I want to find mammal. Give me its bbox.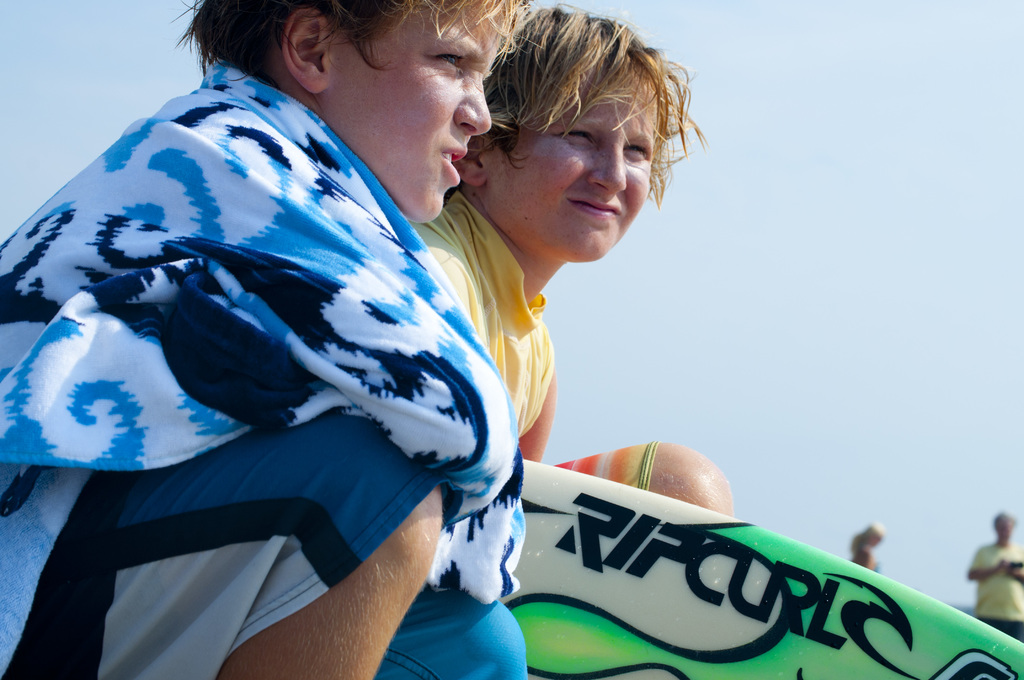
box=[848, 519, 884, 575].
